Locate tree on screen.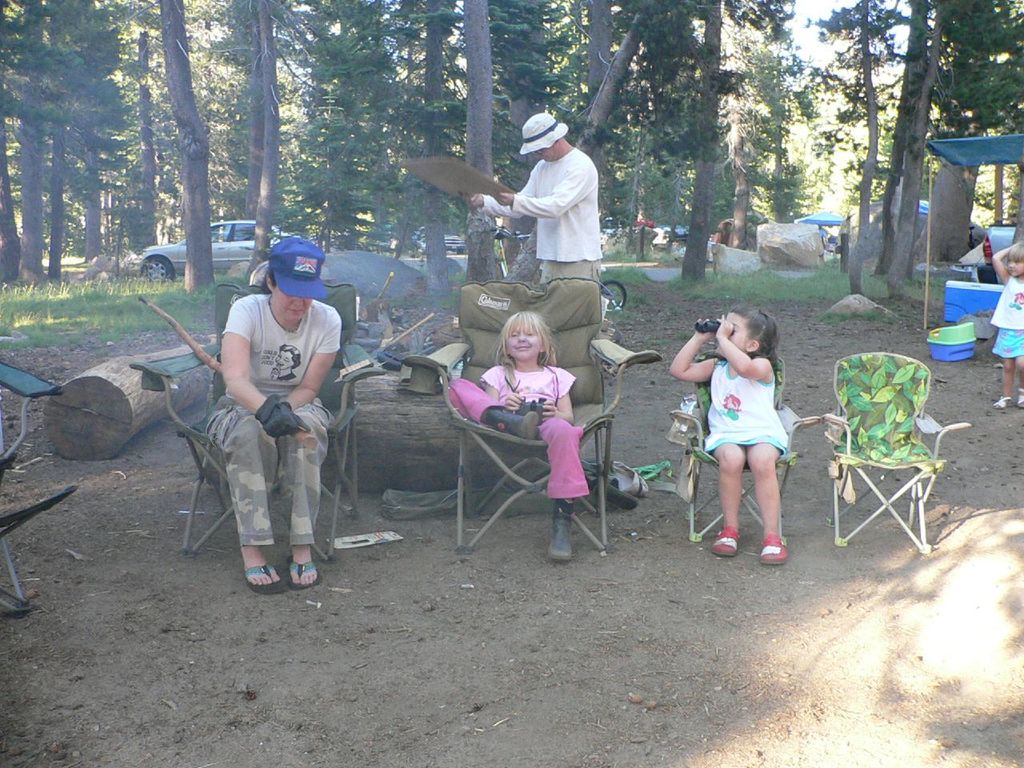
On screen at [462, 0, 503, 277].
